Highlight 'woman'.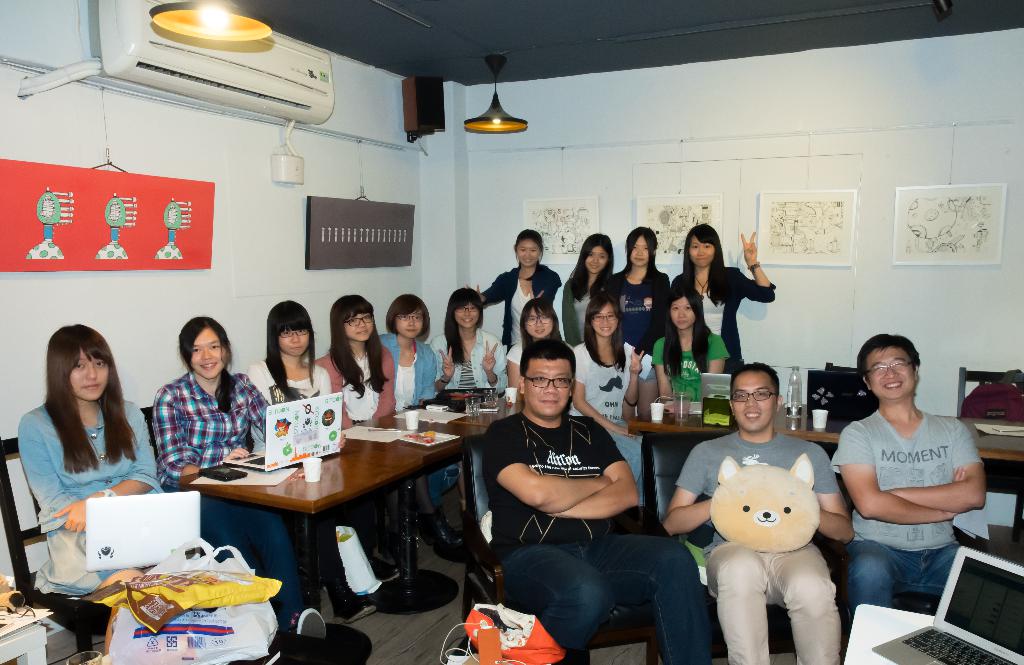
Highlighted region: crop(15, 328, 150, 604).
